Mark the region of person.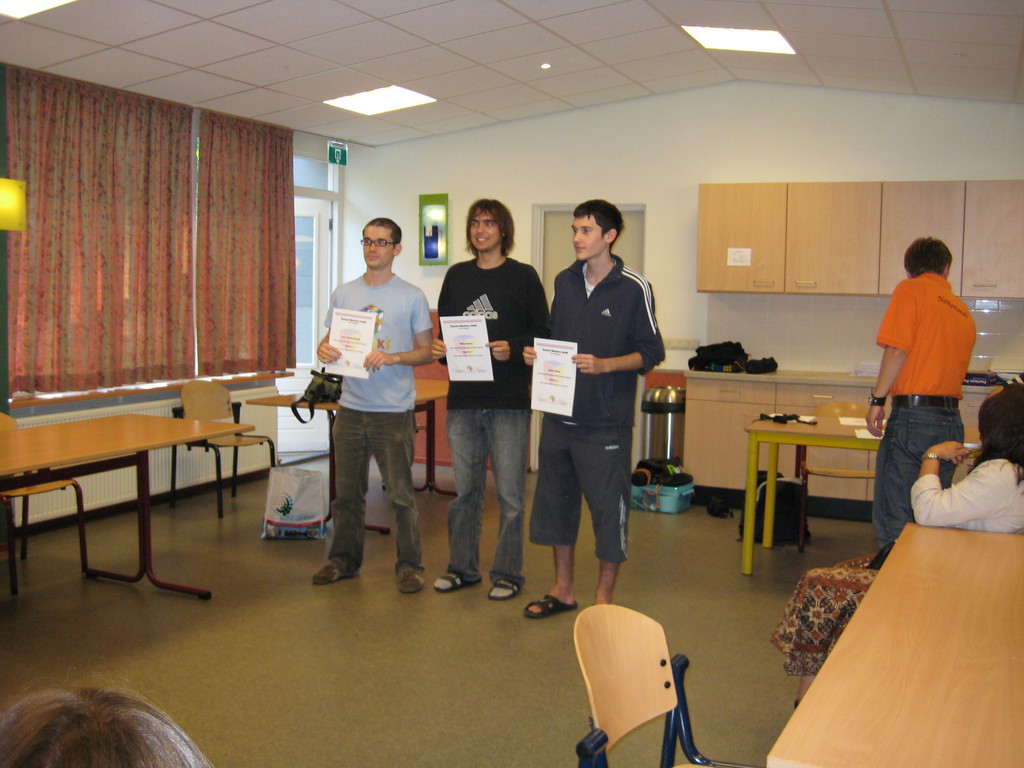
Region: pyautogui.locateOnScreen(865, 232, 980, 549).
